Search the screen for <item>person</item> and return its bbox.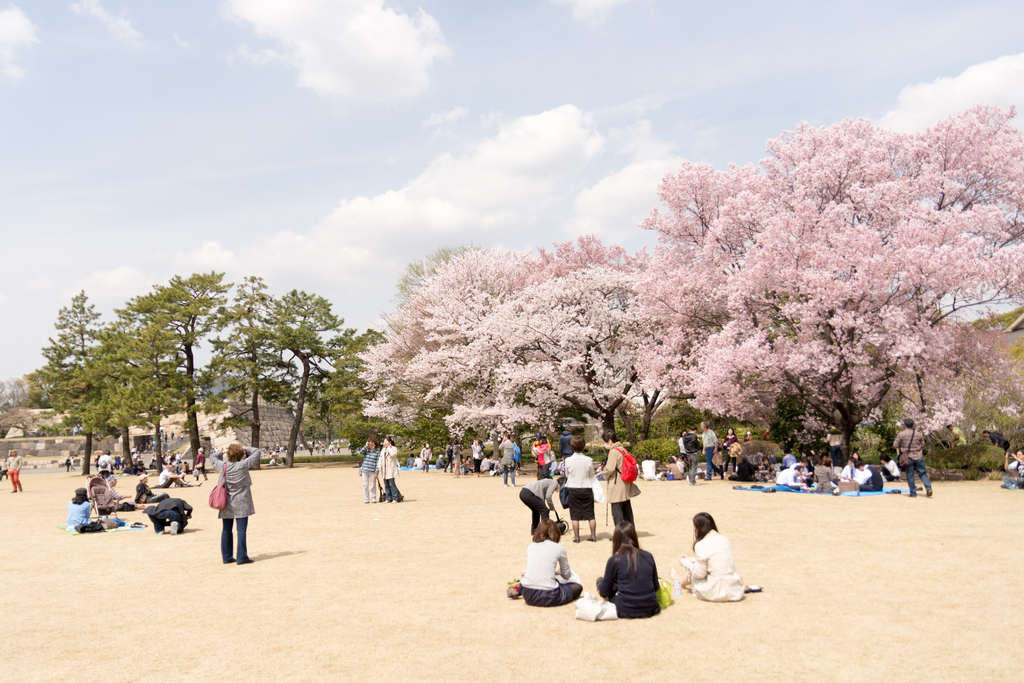
Found: <region>6, 450, 24, 494</region>.
